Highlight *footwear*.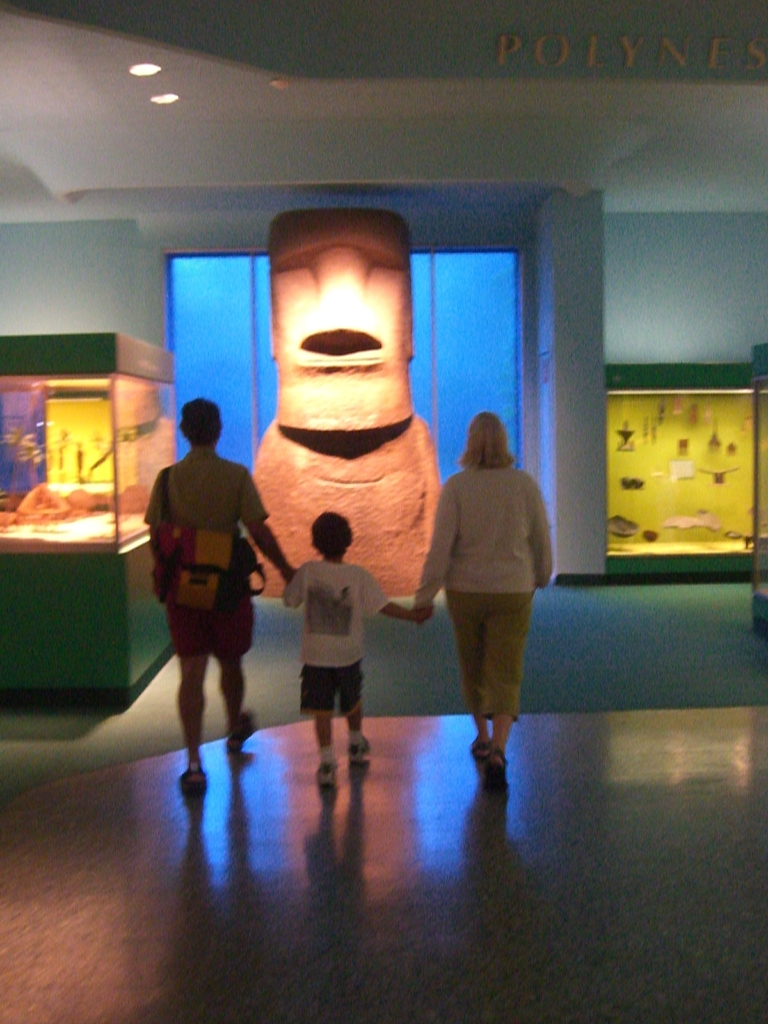
Highlighted region: x1=179 y1=767 x2=207 y2=788.
